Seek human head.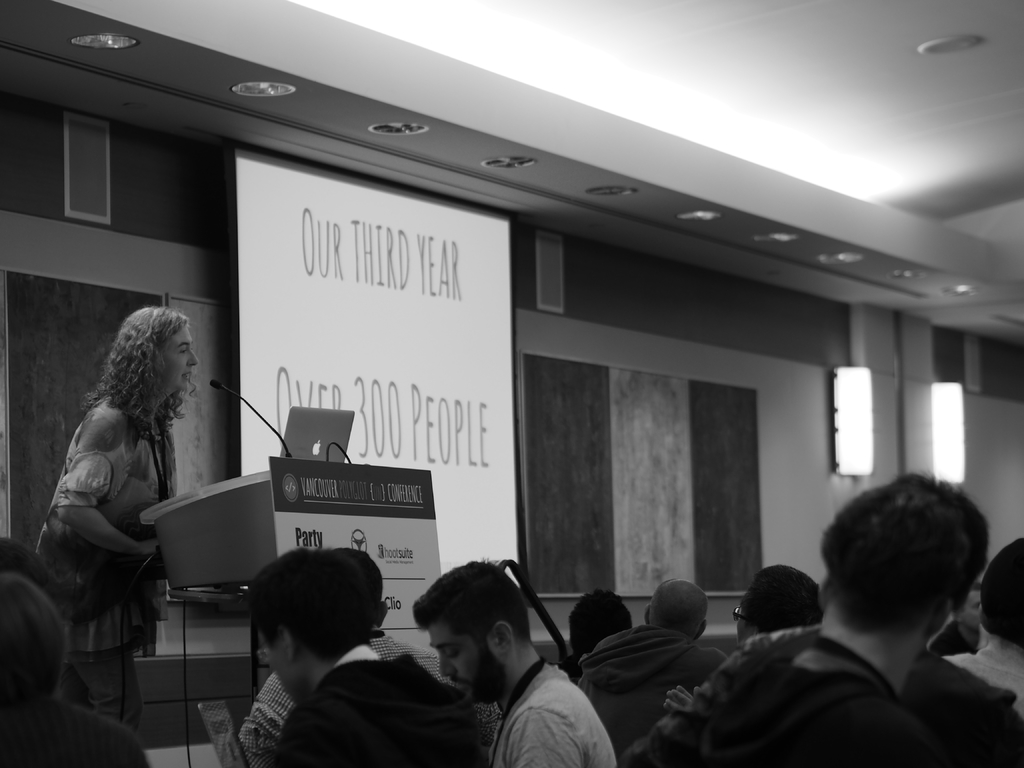
x1=570 y1=587 x2=632 y2=653.
